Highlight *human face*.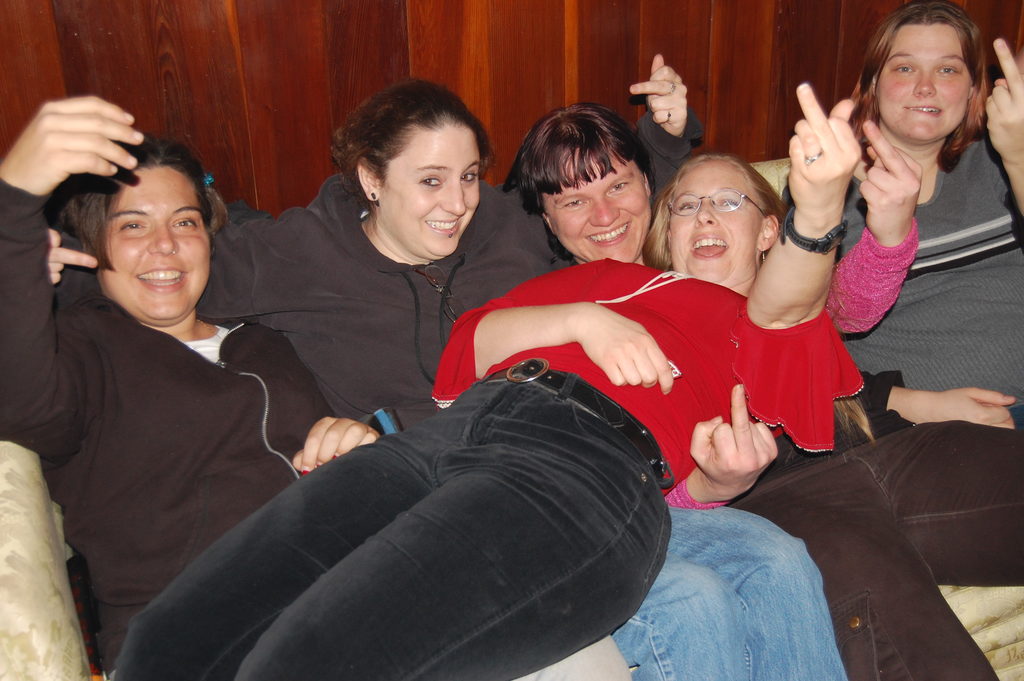
Highlighted region: BBox(549, 141, 649, 259).
